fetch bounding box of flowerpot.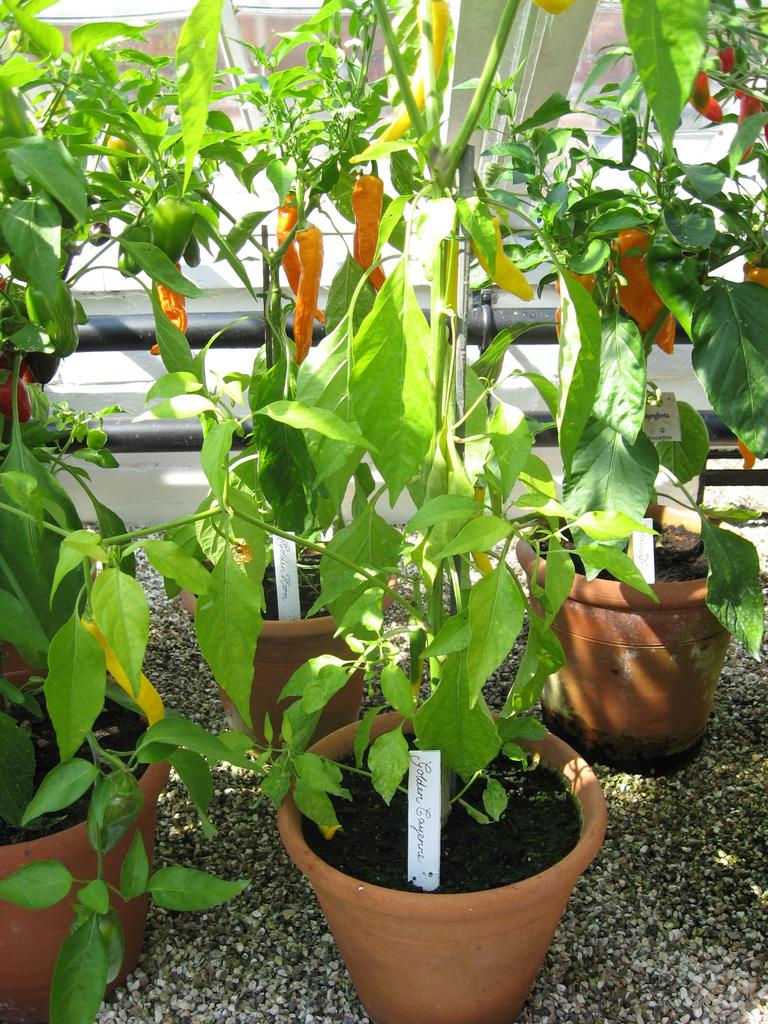
Bbox: x1=516 y1=501 x2=747 y2=765.
